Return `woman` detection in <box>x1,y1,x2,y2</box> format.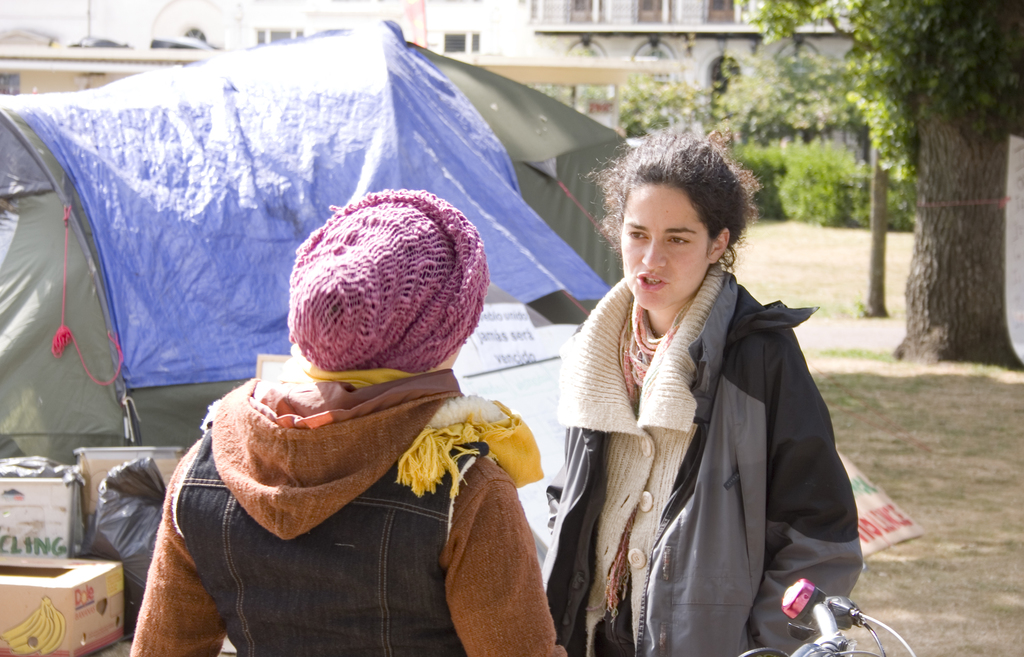
<box>527,122,866,652</box>.
